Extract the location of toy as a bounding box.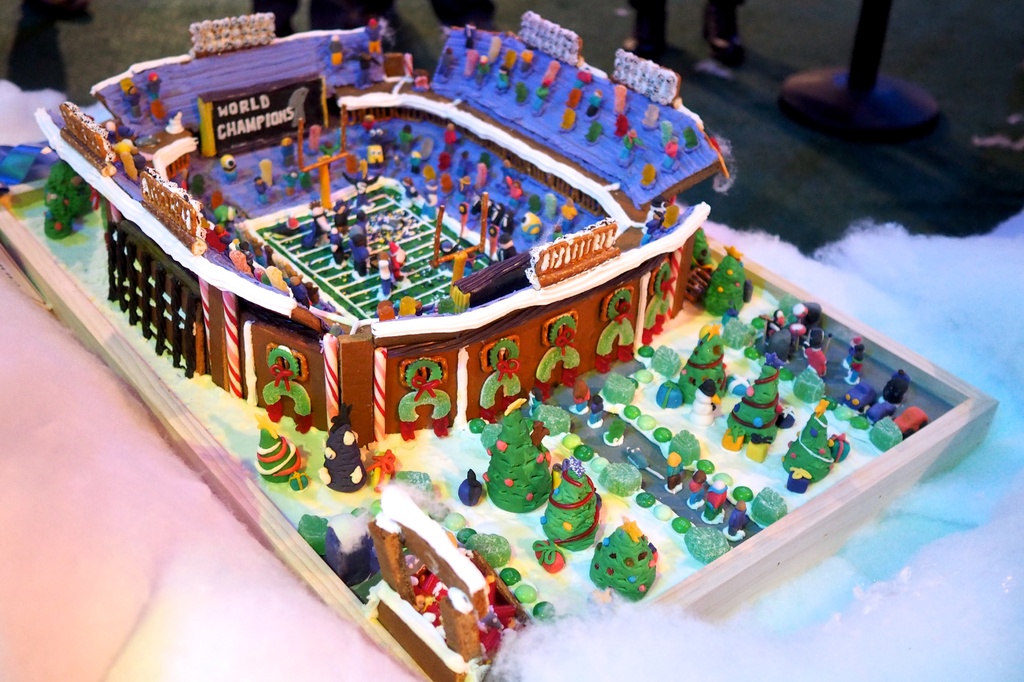
258, 418, 312, 477.
